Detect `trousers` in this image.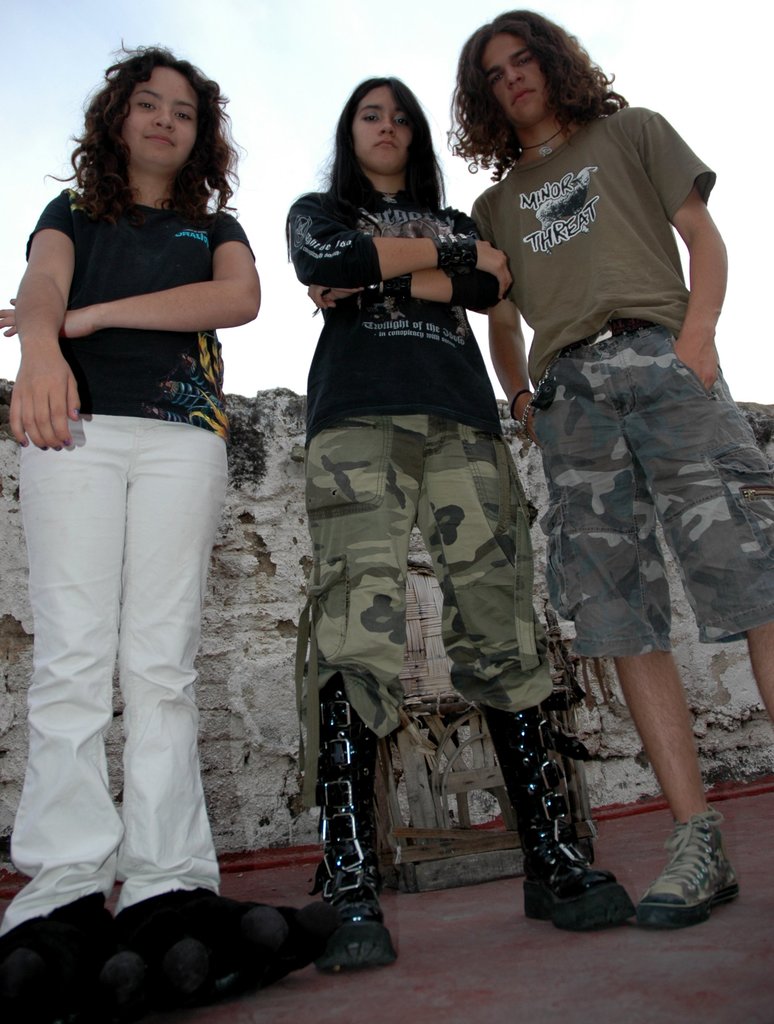
Detection: (35,378,251,945).
